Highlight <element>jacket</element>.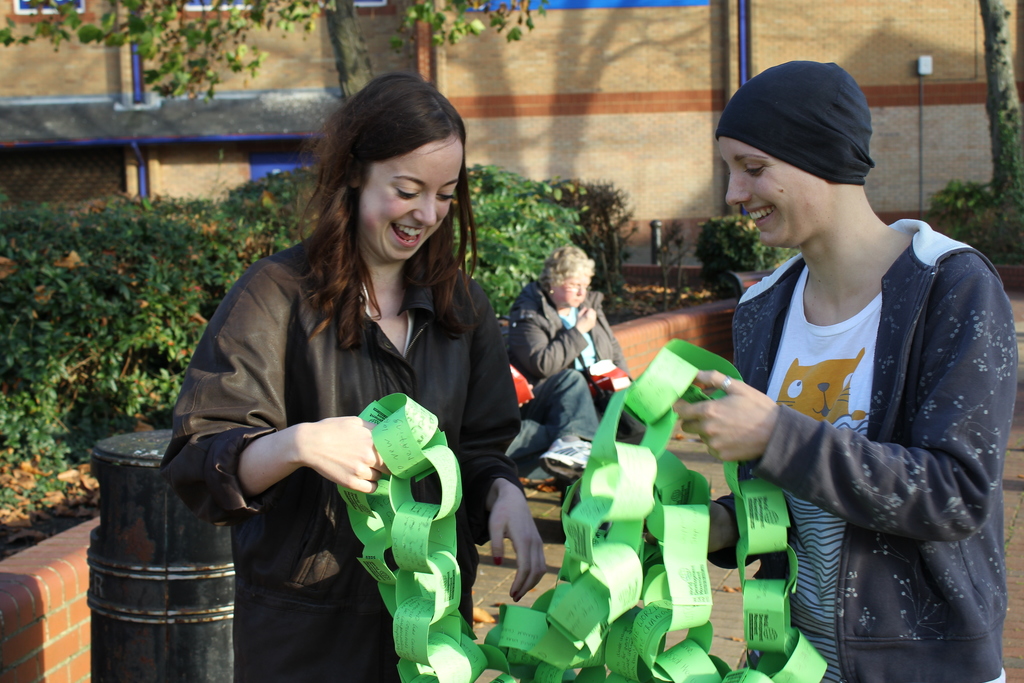
Highlighted region: (703, 218, 1022, 682).
